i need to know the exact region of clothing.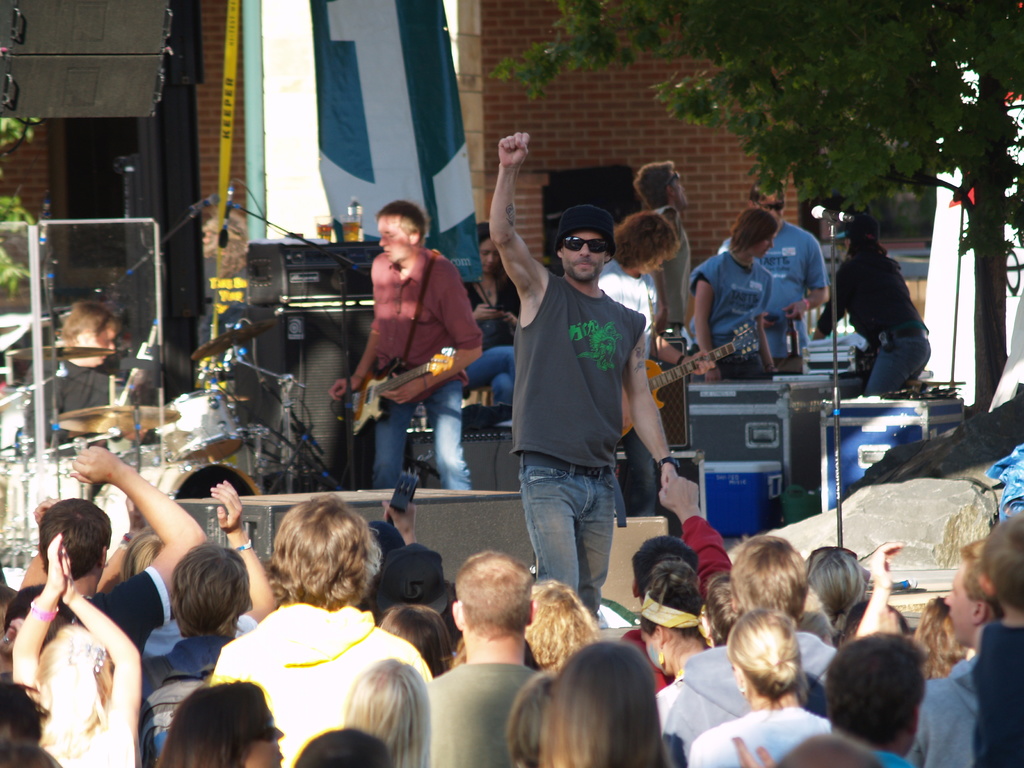
Region: crop(973, 616, 1023, 767).
